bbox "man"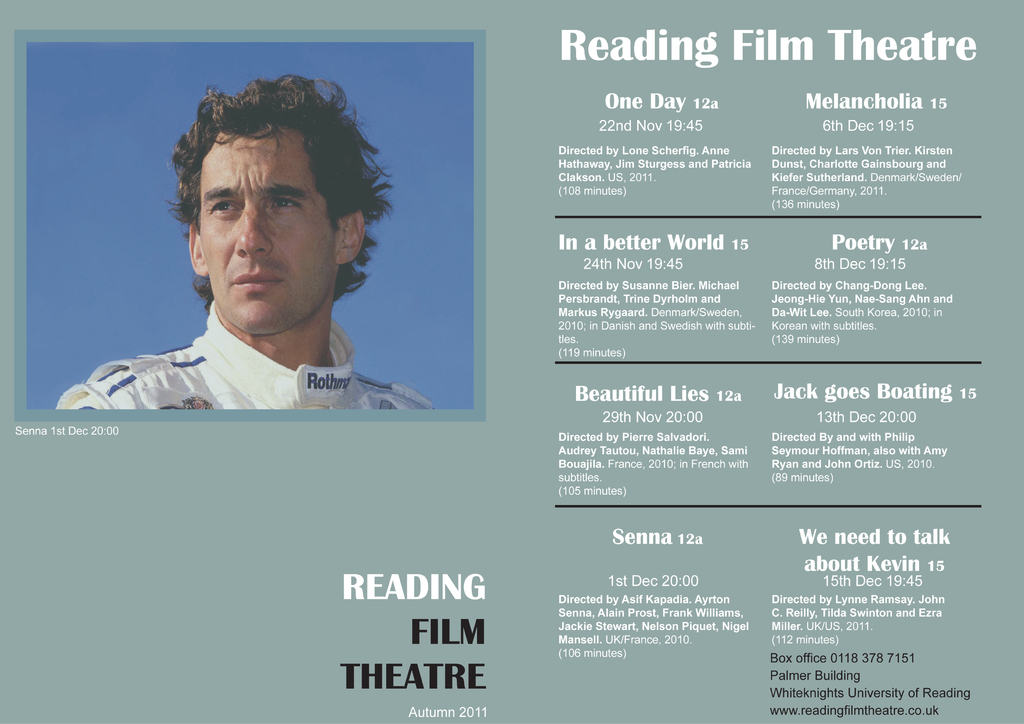
l=69, t=122, r=454, b=434
